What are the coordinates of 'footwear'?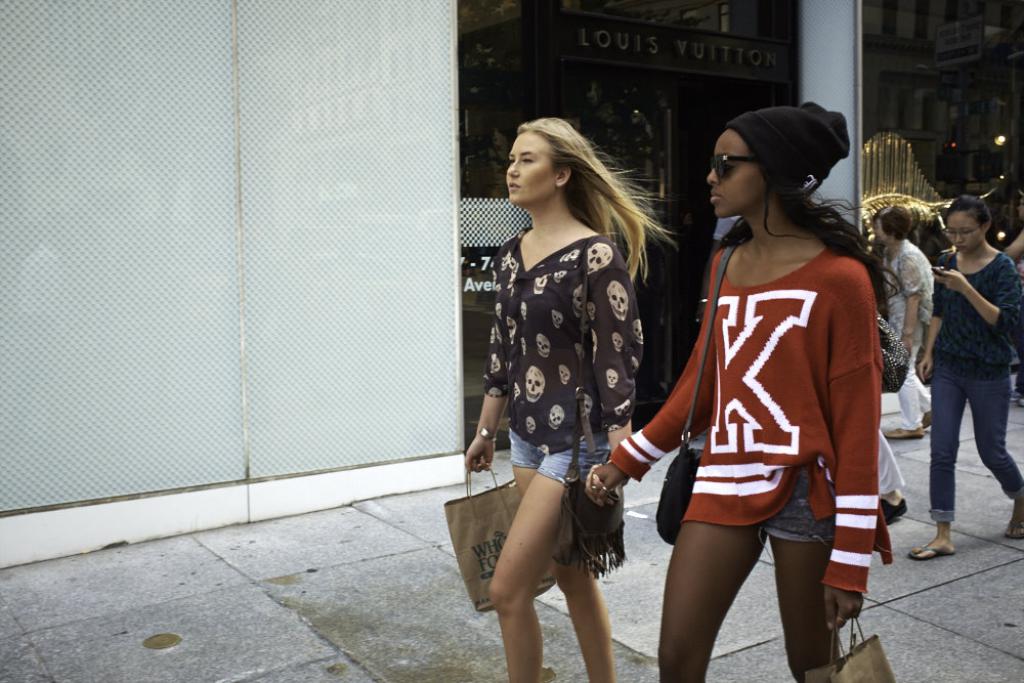
884/497/907/520.
